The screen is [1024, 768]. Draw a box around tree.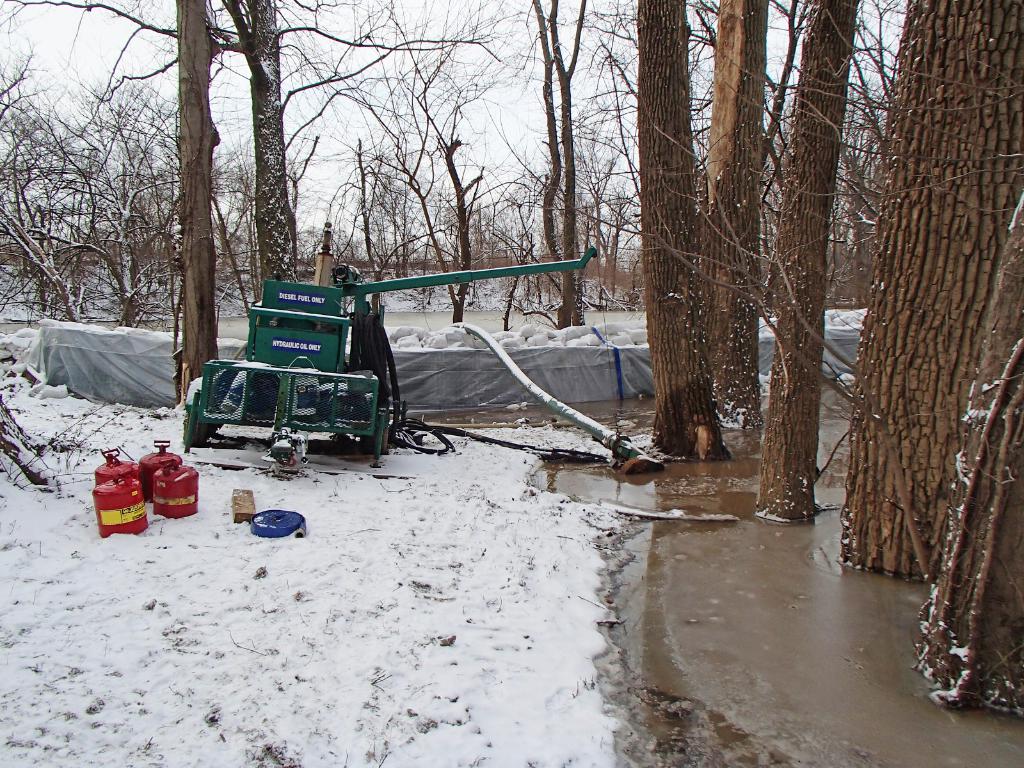
{"left": 168, "top": 0, "right": 221, "bottom": 403}.
